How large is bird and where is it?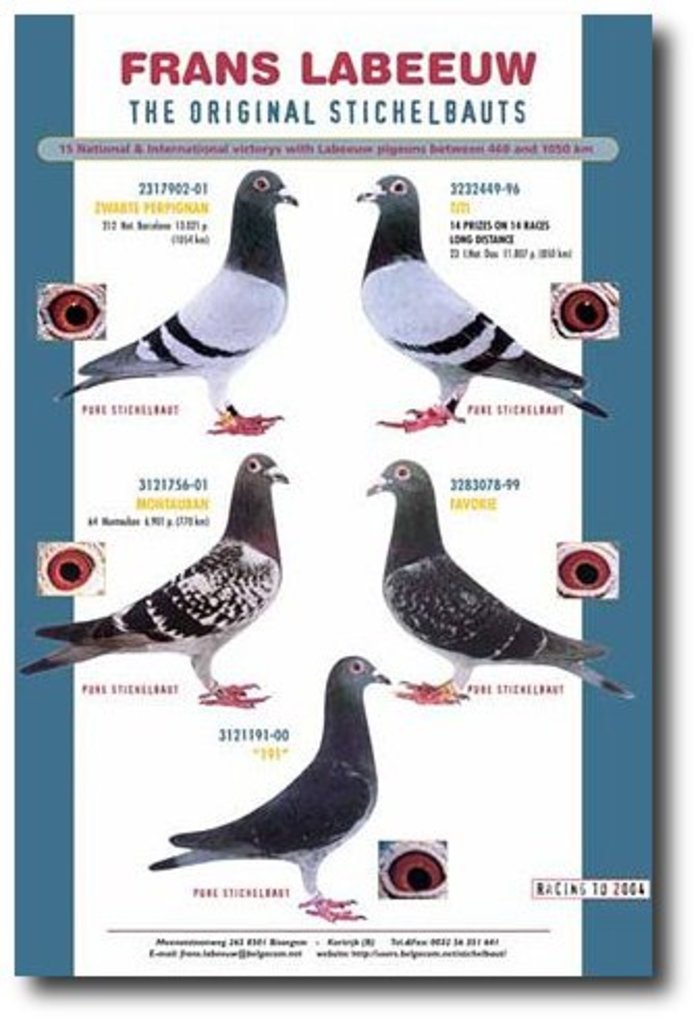
Bounding box: rect(52, 160, 289, 442).
